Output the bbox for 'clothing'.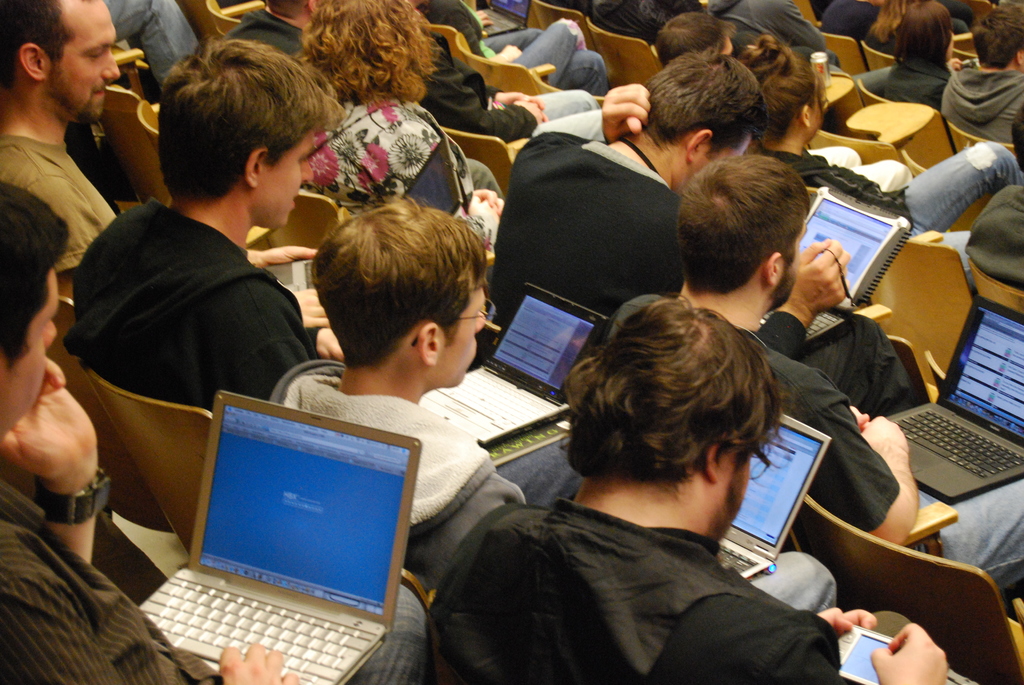
box(487, 126, 924, 427).
